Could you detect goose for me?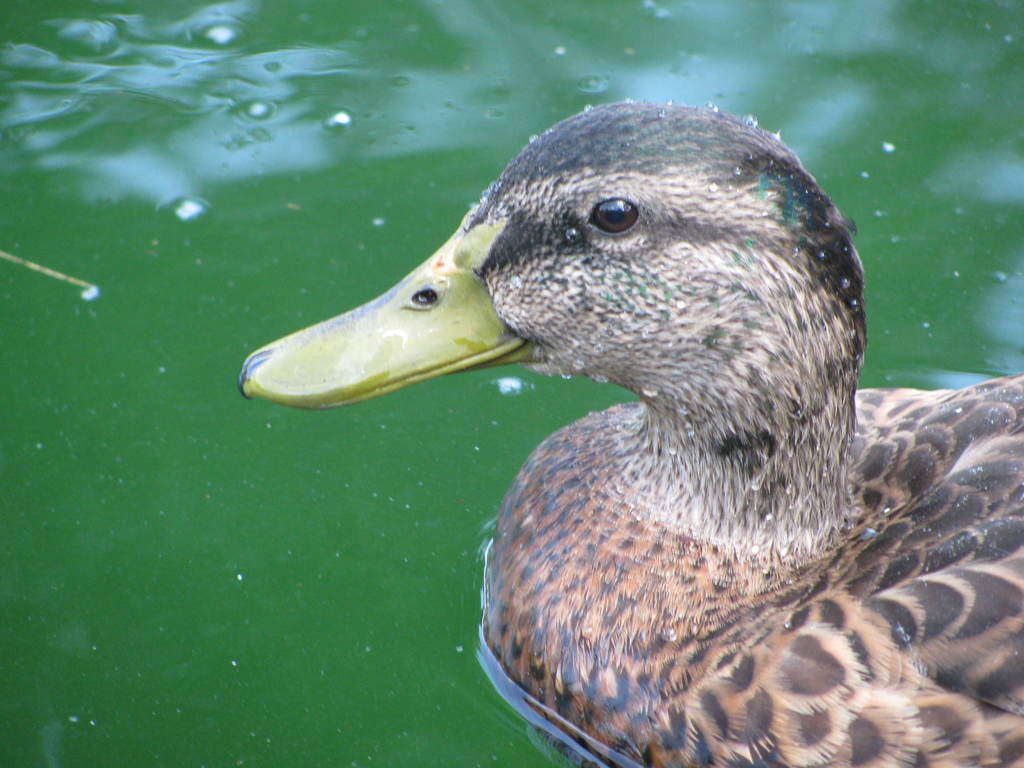
Detection result: bbox(239, 97, 1021, 767).
